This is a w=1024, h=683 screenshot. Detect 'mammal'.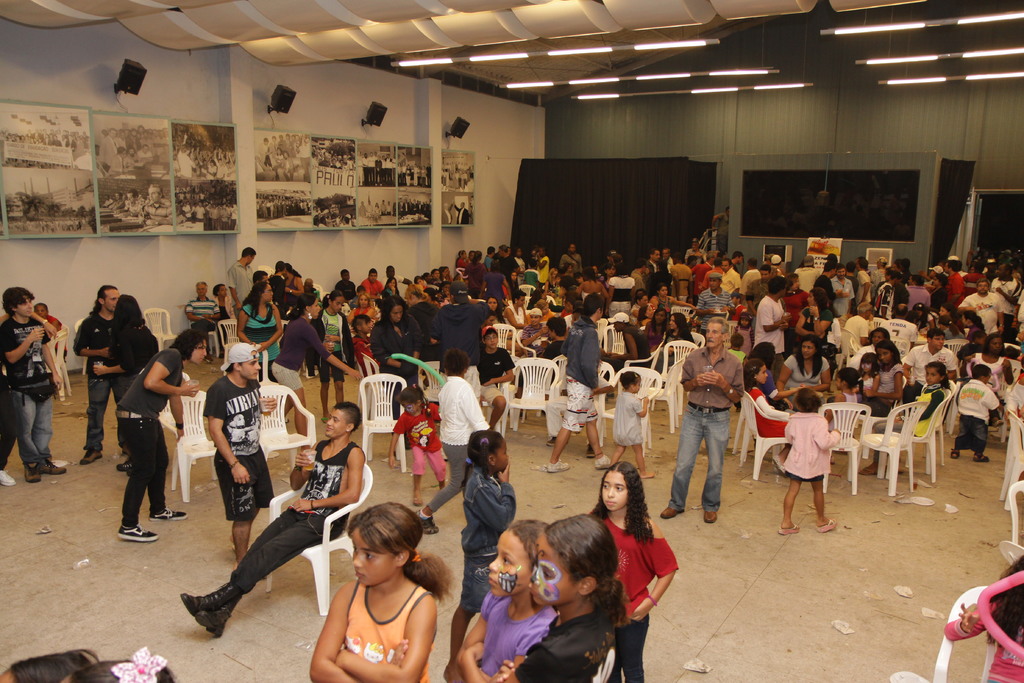
(x1=379, y1=200, x2=387, y2=215).
